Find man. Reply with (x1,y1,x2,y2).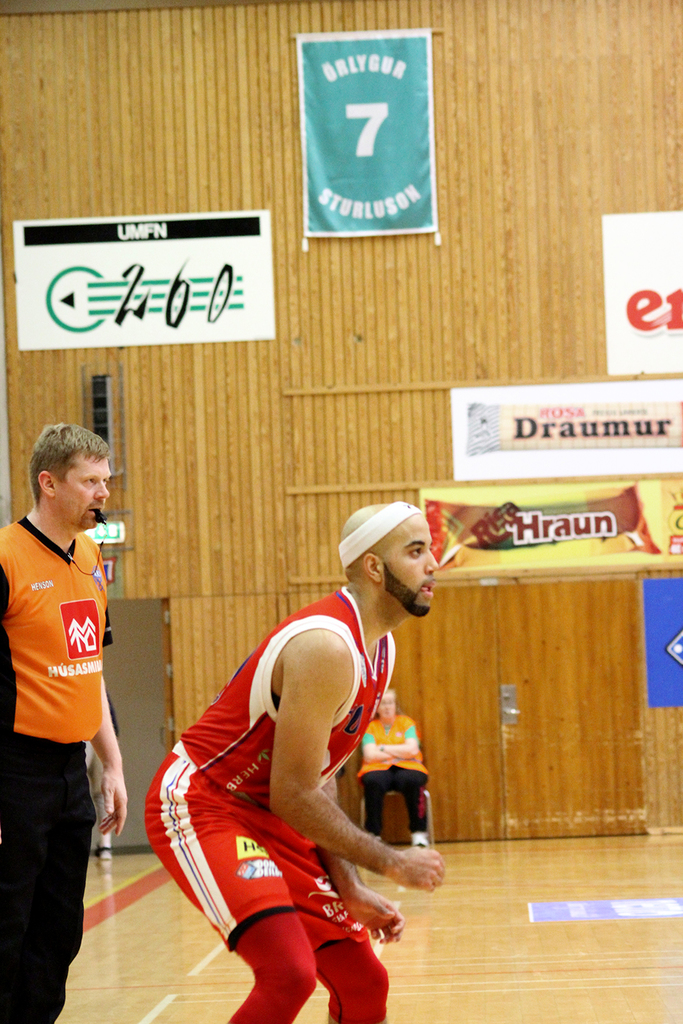
(0,421,128,1023).
